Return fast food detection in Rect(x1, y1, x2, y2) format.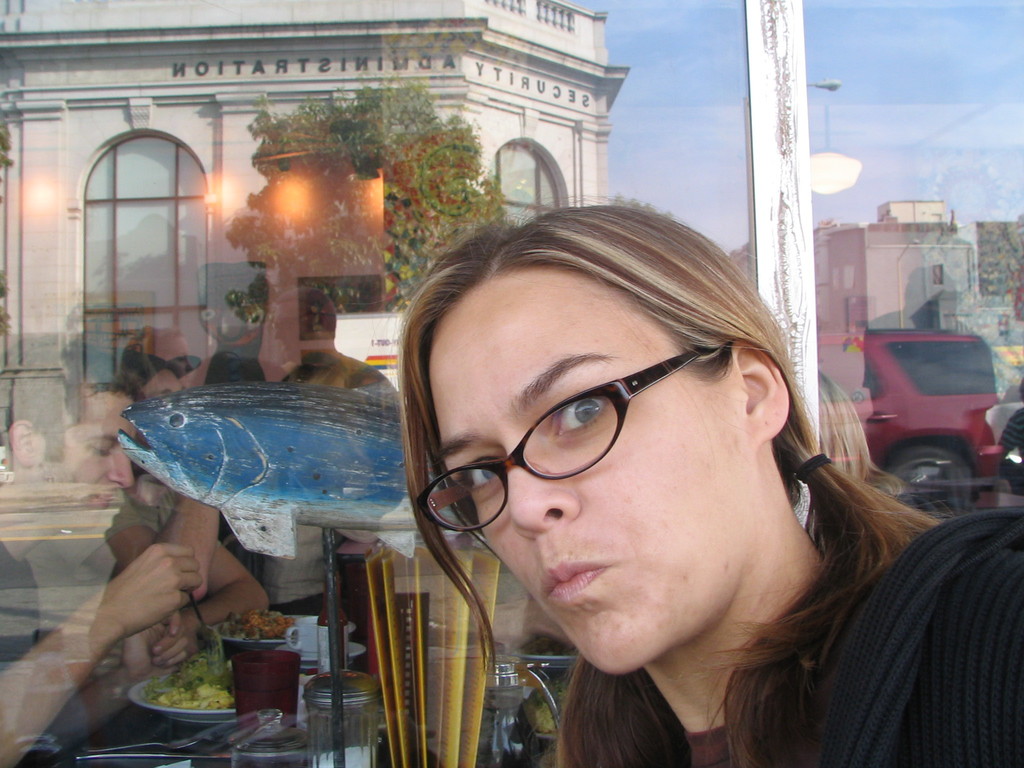
Rect(197, 602, 309, 653).
